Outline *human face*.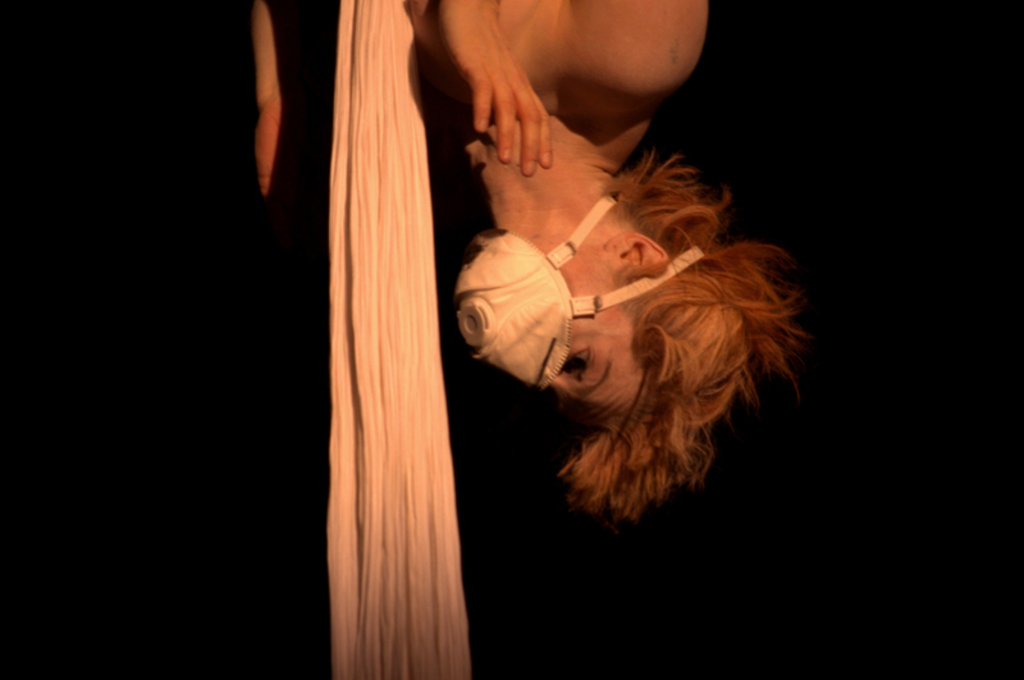
Outline: Rect(547, 252, 645, 412).
